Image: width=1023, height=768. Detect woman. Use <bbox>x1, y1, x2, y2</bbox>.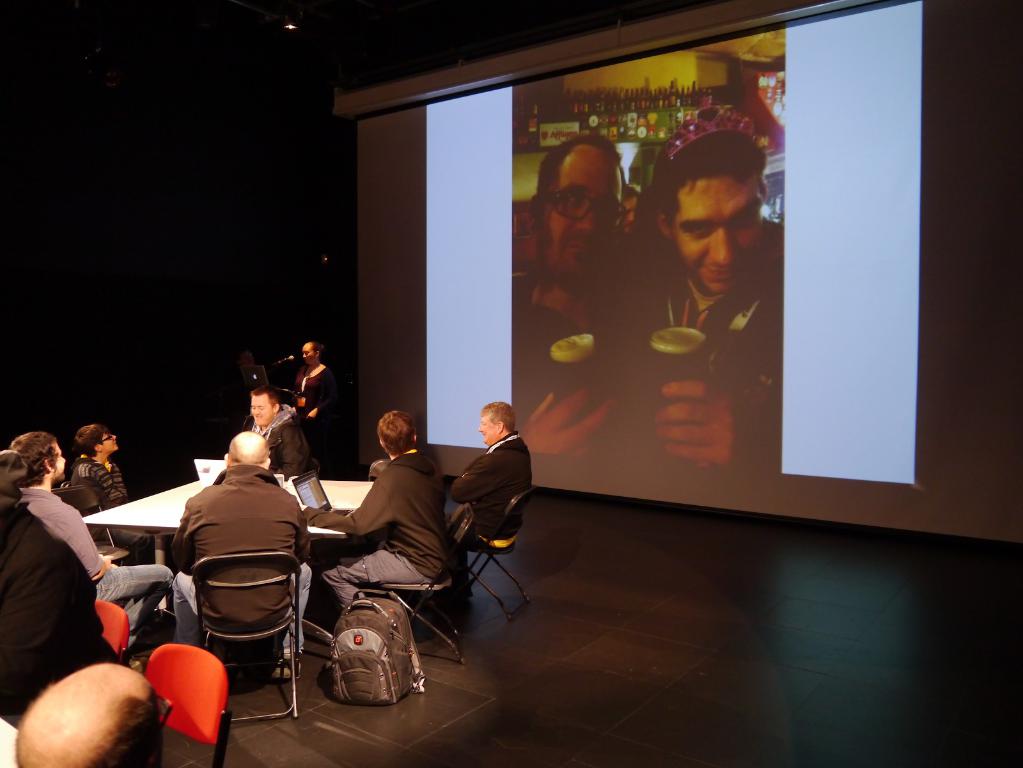
<bbox>297, 334, 334, 447</bbox>.
